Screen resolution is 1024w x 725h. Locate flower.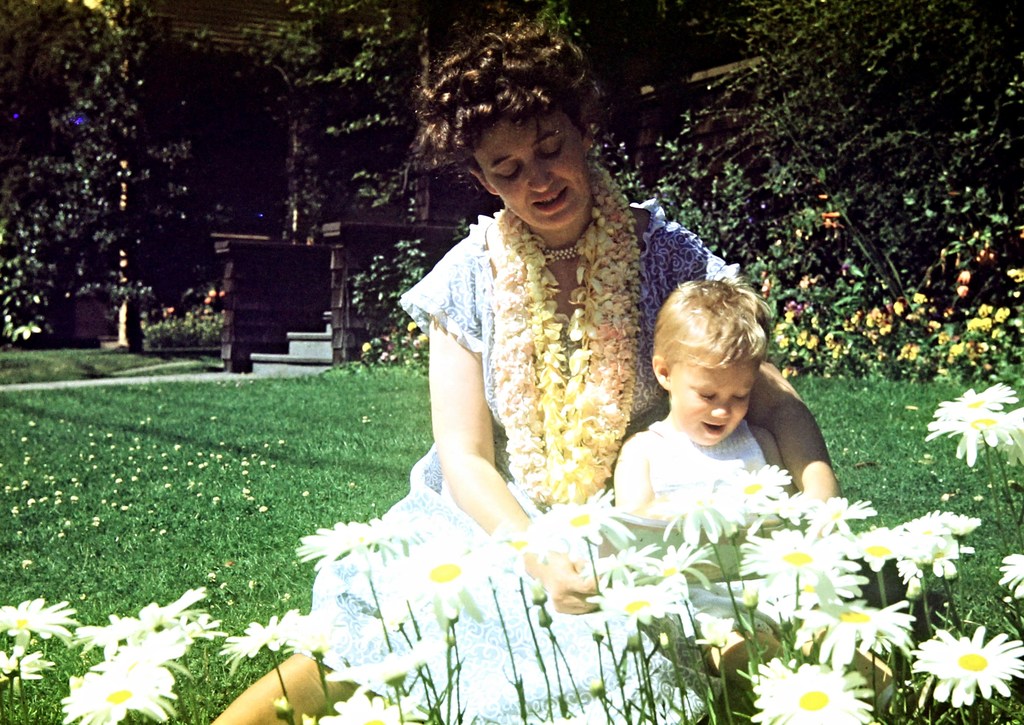
297,520,447,558.
